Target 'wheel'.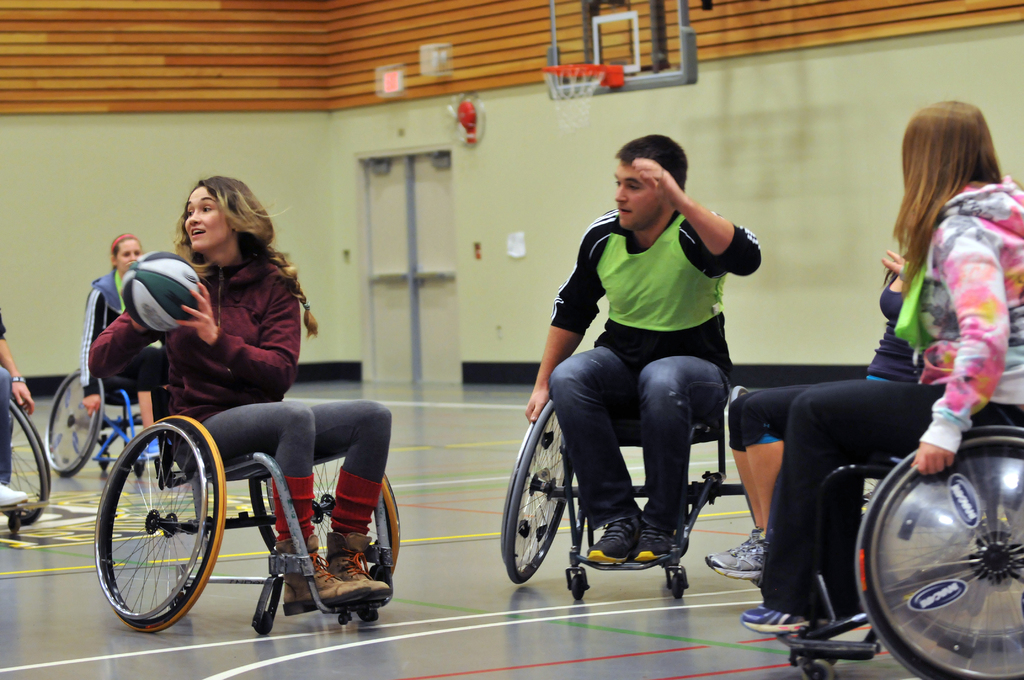
Target region: bbox=(45, 369, 106, 479).
